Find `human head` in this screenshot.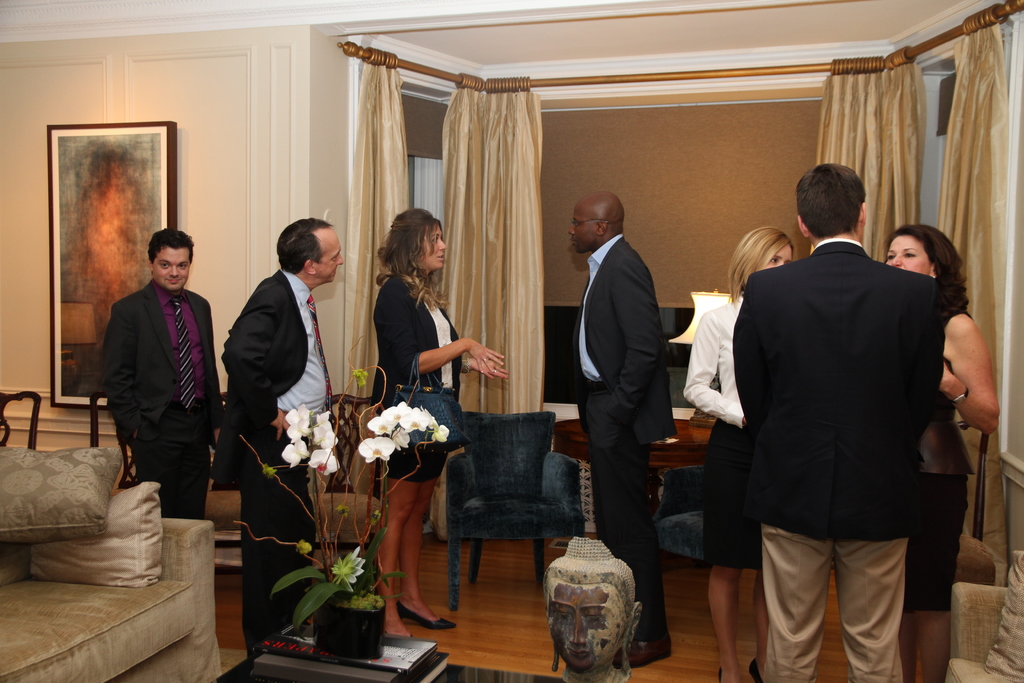
The bounding box for `human head` is region(564, 193, 623, 258).
